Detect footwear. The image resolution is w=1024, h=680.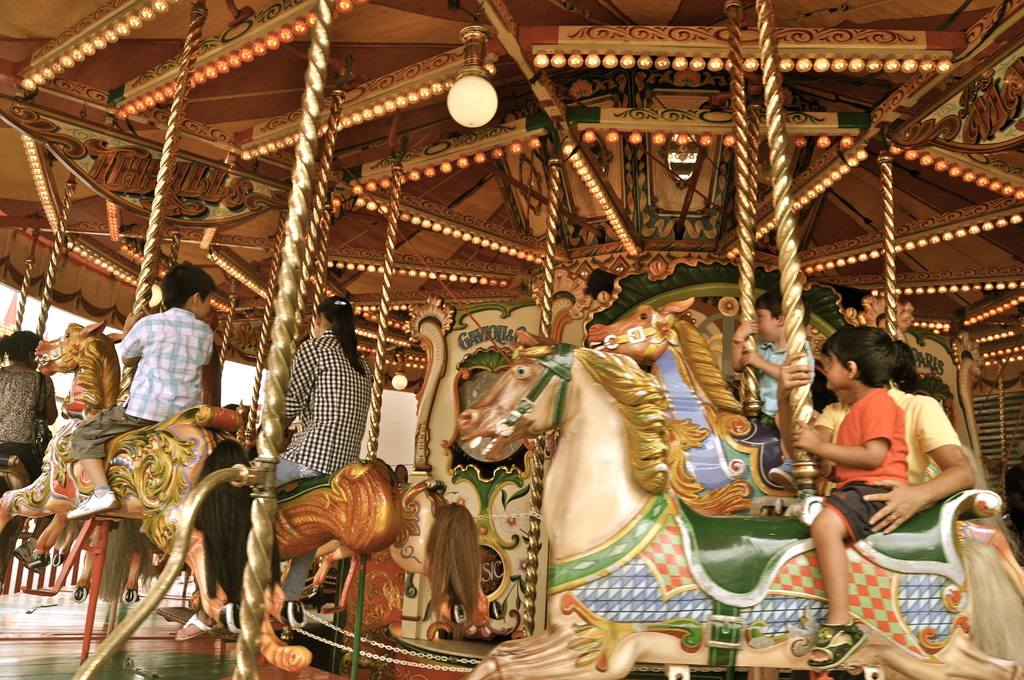
(810,626,867,667).
